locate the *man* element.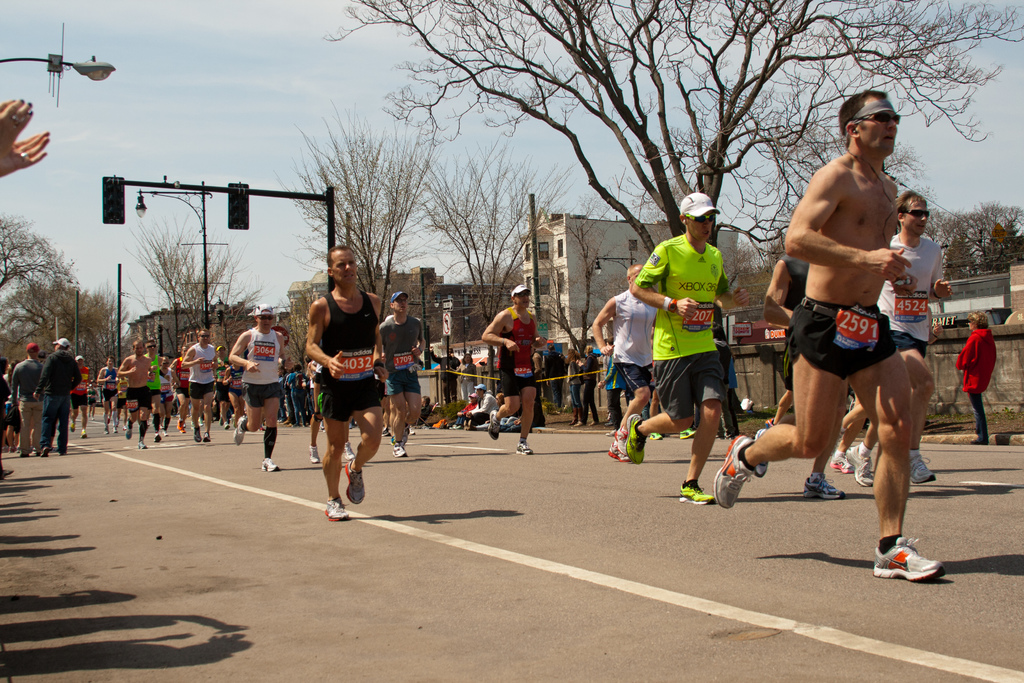
Element bbox: box=[479, 286, 552, 454].
